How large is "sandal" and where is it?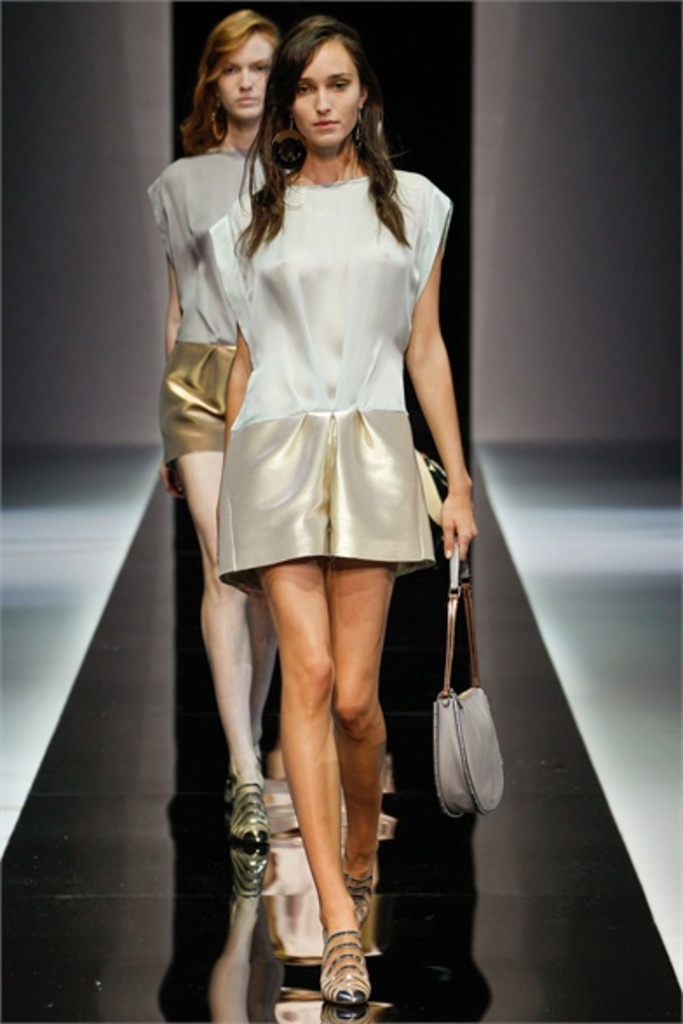
Bounding box: bbox(340, 864, 378, 926).
